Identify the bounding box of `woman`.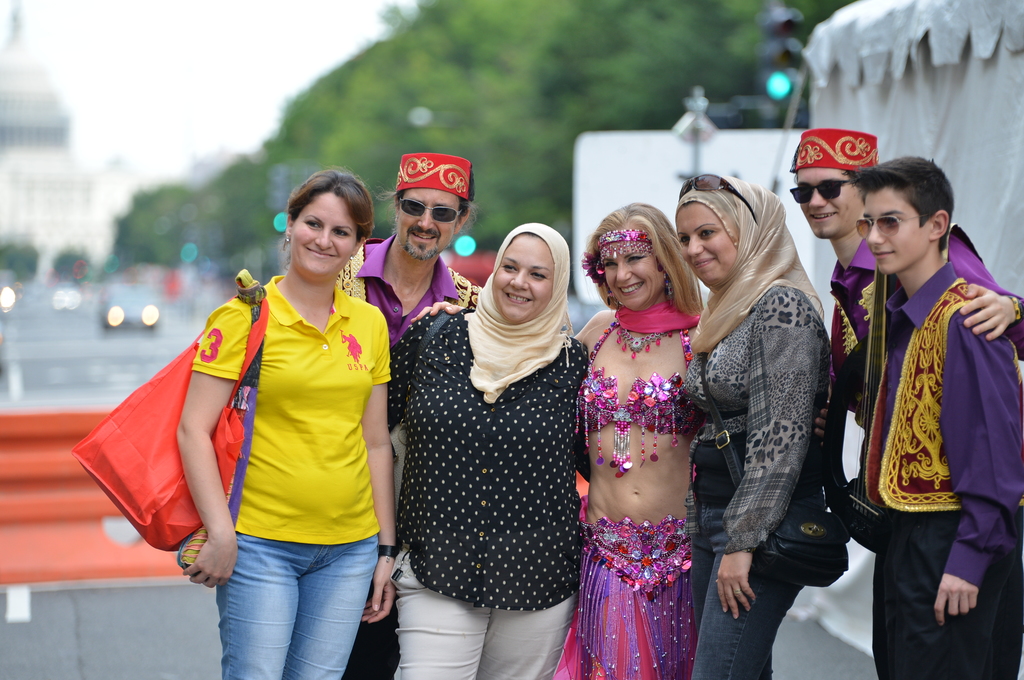
674,165,840,679.
